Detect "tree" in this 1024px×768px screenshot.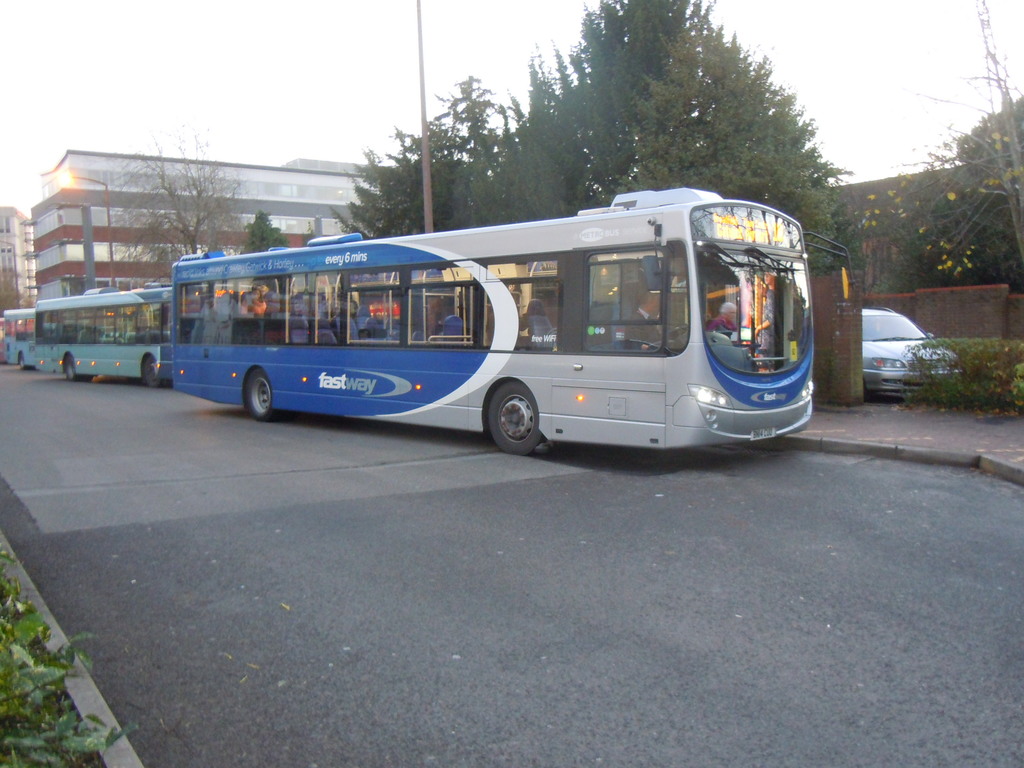
Detection: Rect(99, 129, 252, 291).
